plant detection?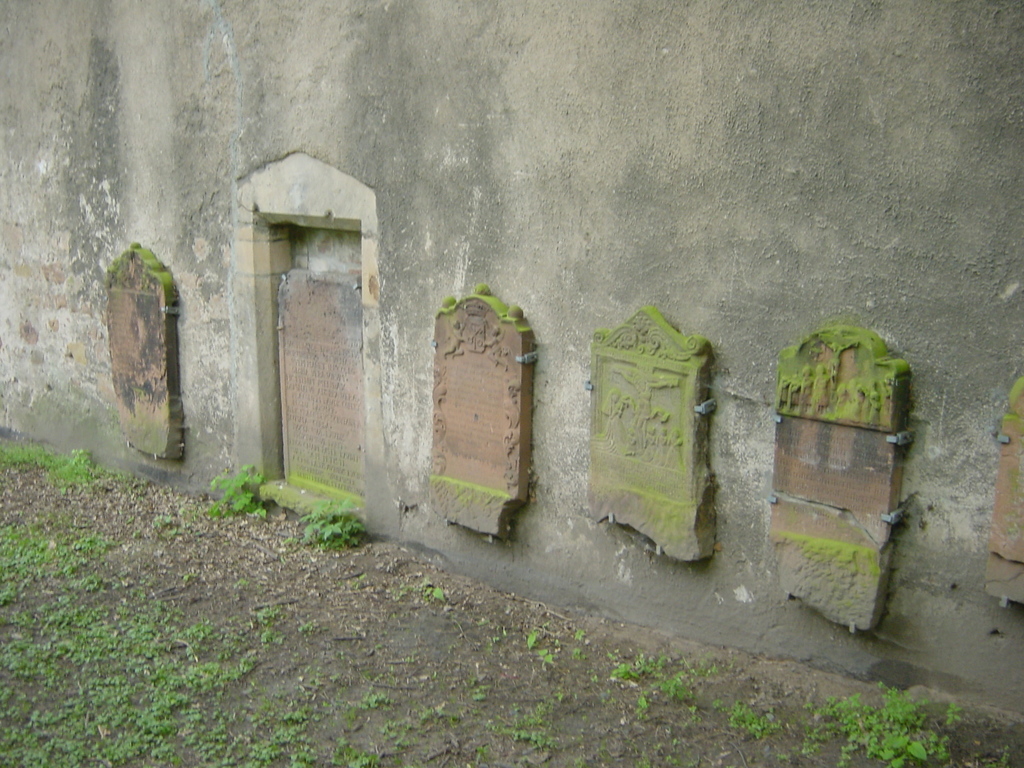
[439,271,527,331]
